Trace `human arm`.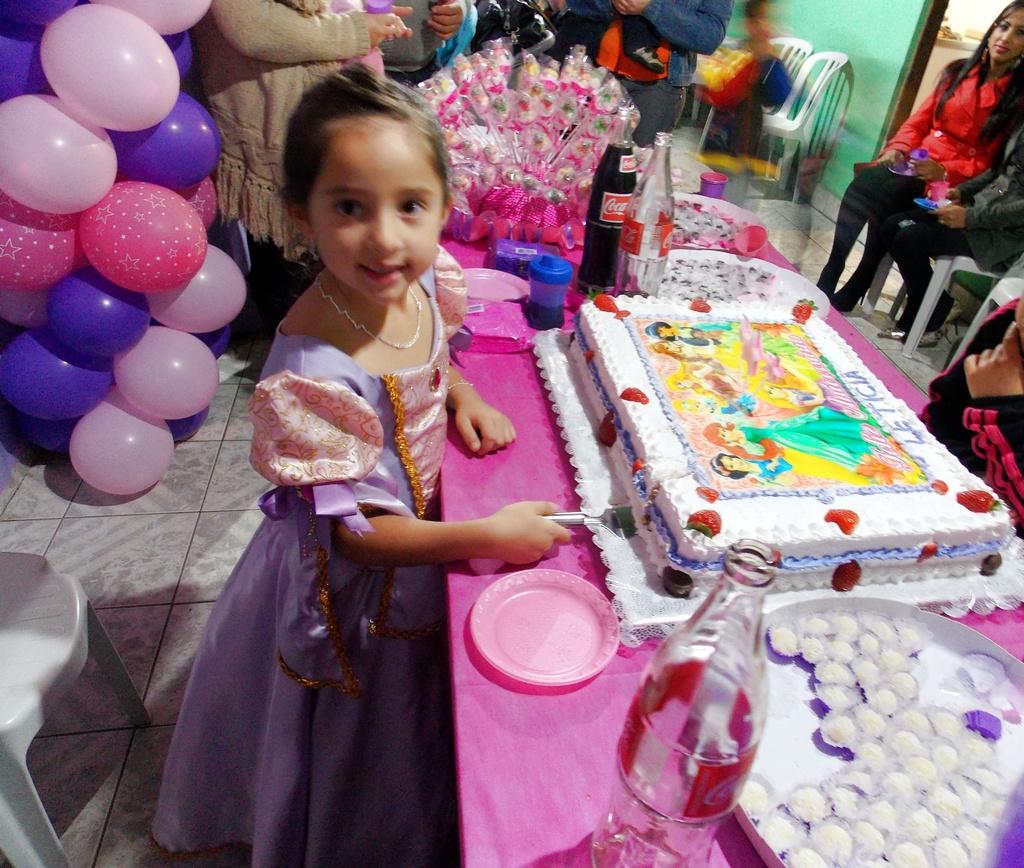
Traced to (614, 0, 735, 60).
